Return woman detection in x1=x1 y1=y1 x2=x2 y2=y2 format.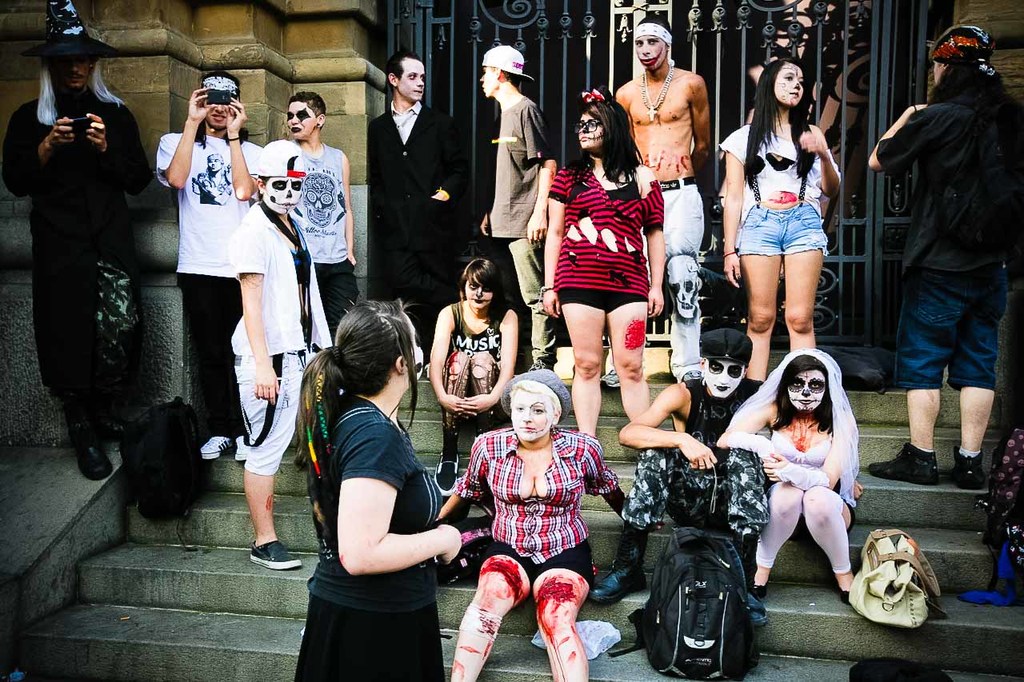
x1=721 y1=56 x2=846 y2=383.
